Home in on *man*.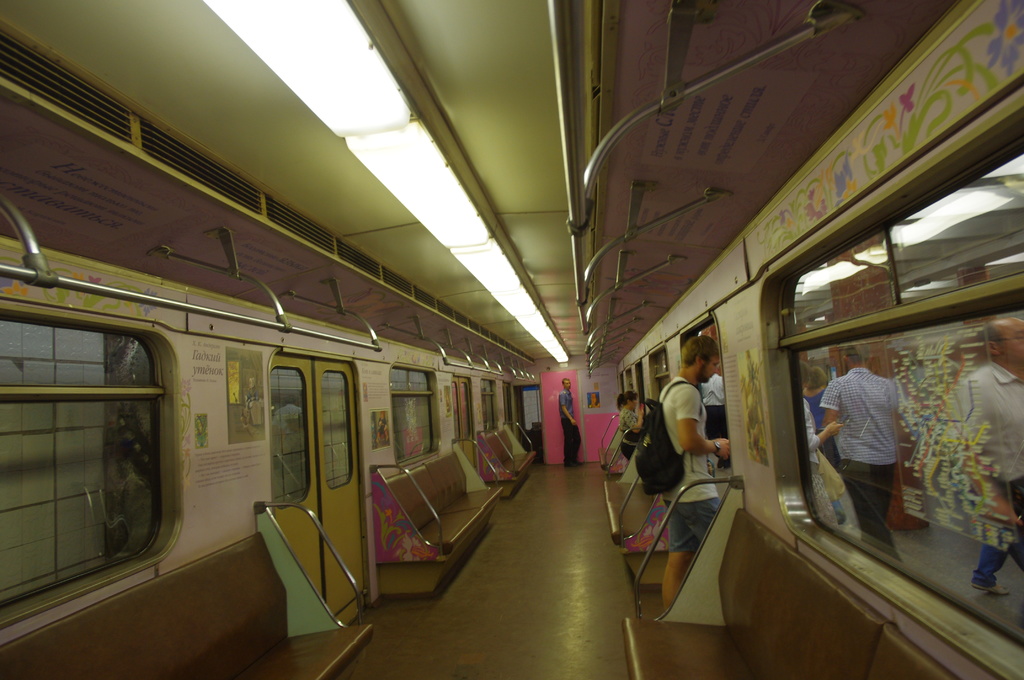
Homed in at select_region(941, 321, 1023, 596).
